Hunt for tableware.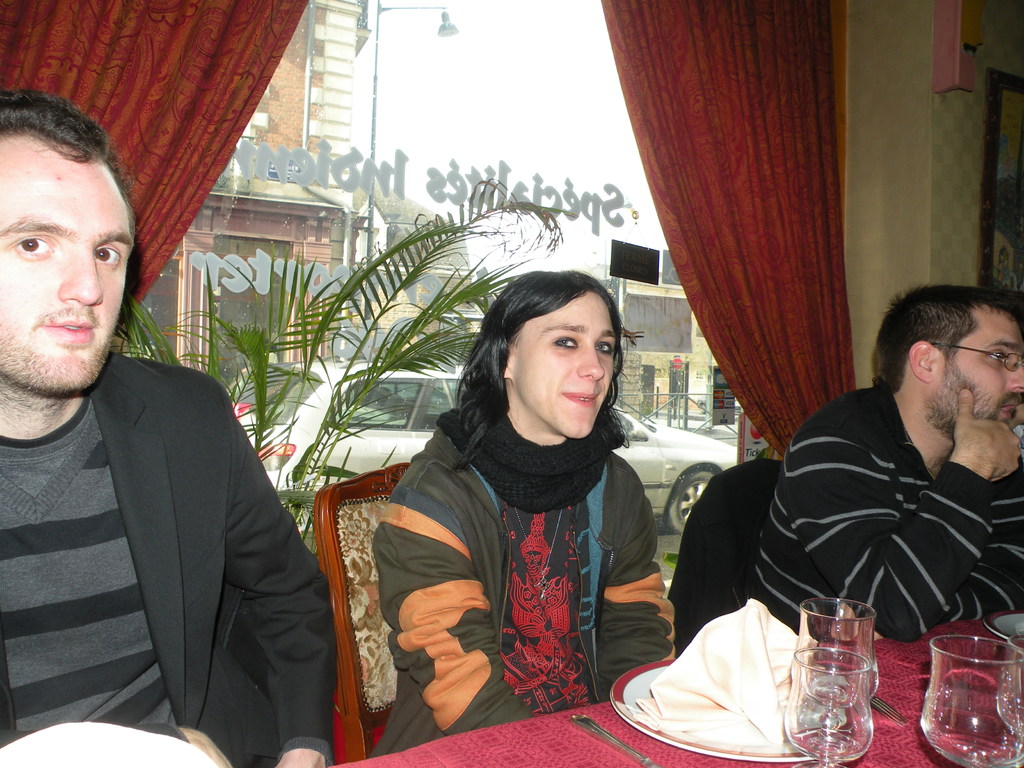
Hunted down at [566, 710, 660, 767].
